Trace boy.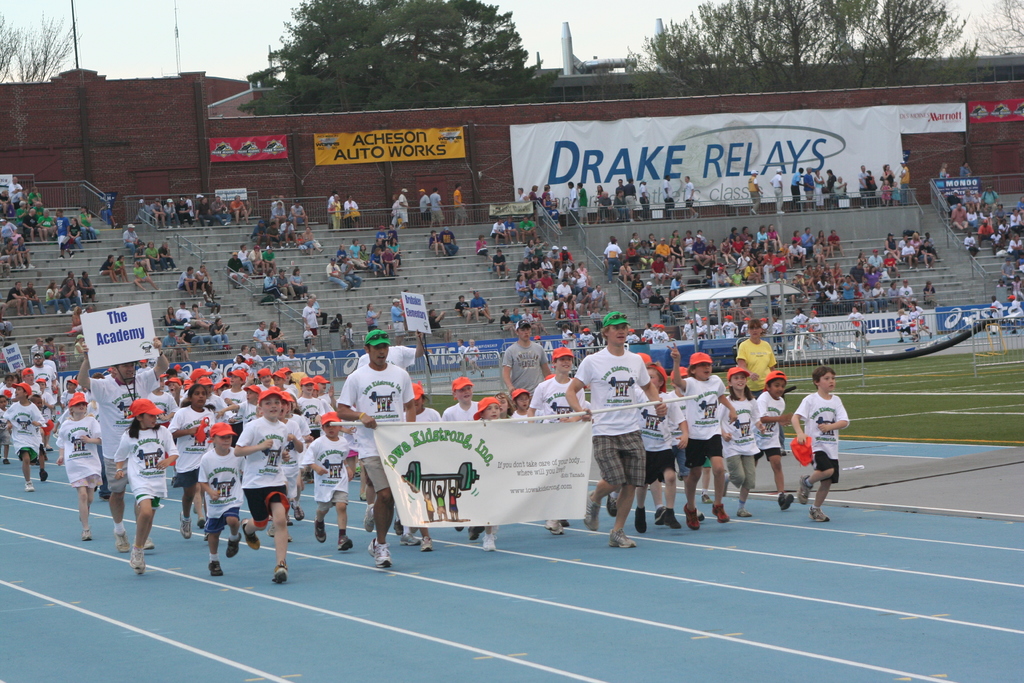
Traced to bbox=[56, 395, 102, 539].
